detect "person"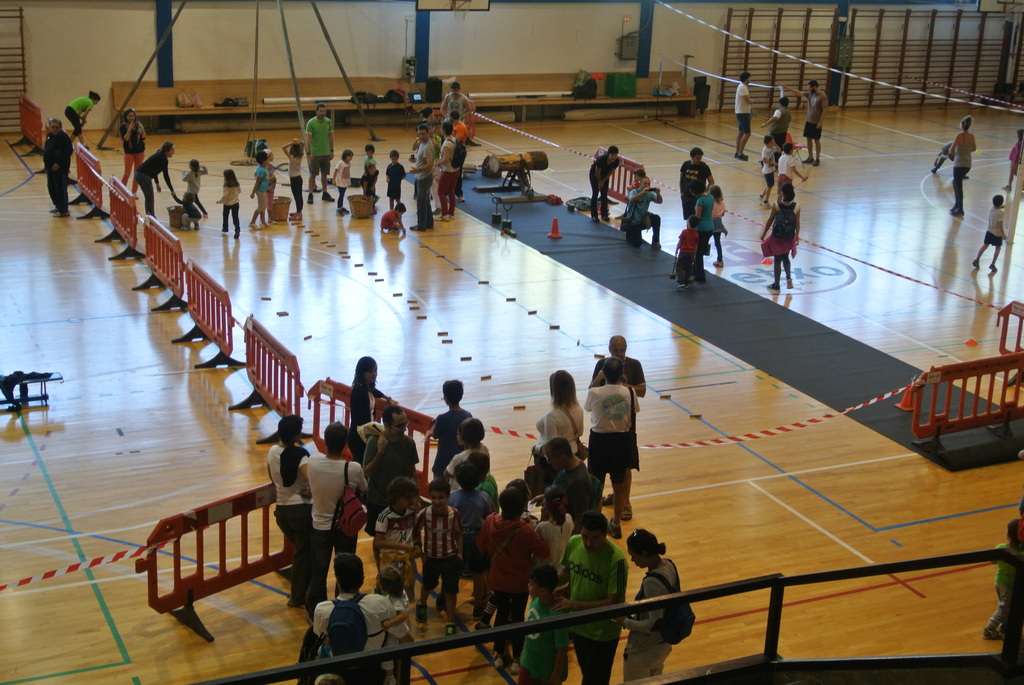
451,455,498,592
